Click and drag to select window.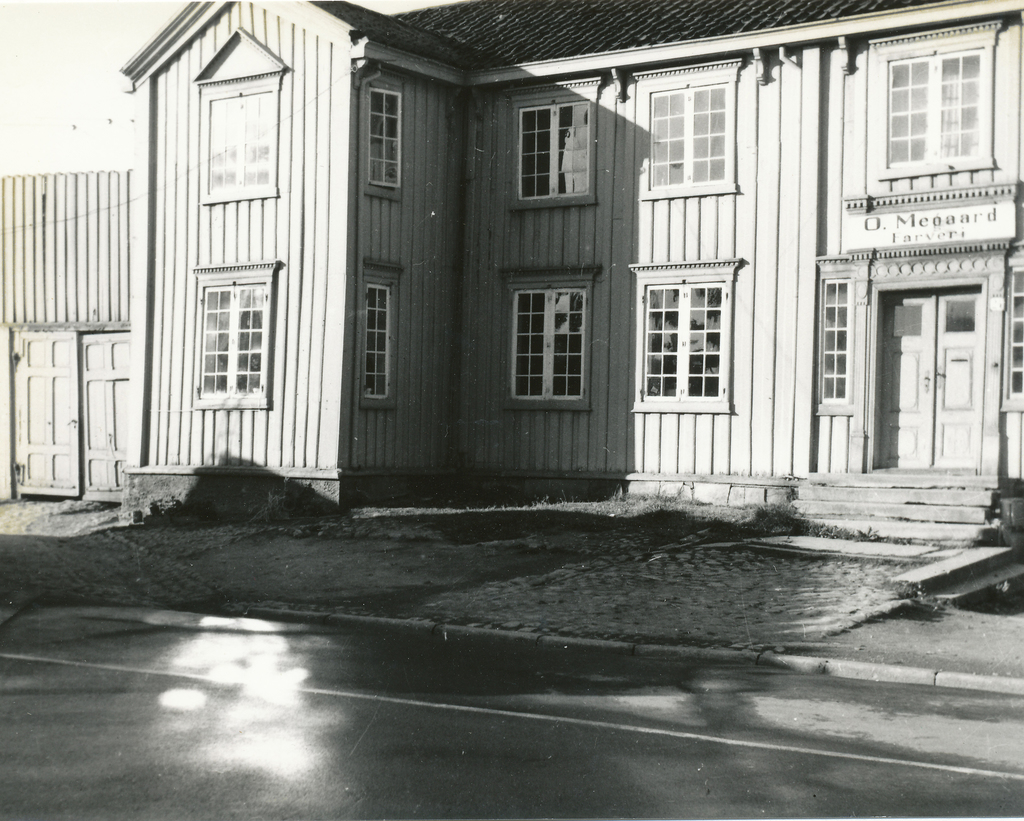
Selection: 204, 91, 275, 197.
